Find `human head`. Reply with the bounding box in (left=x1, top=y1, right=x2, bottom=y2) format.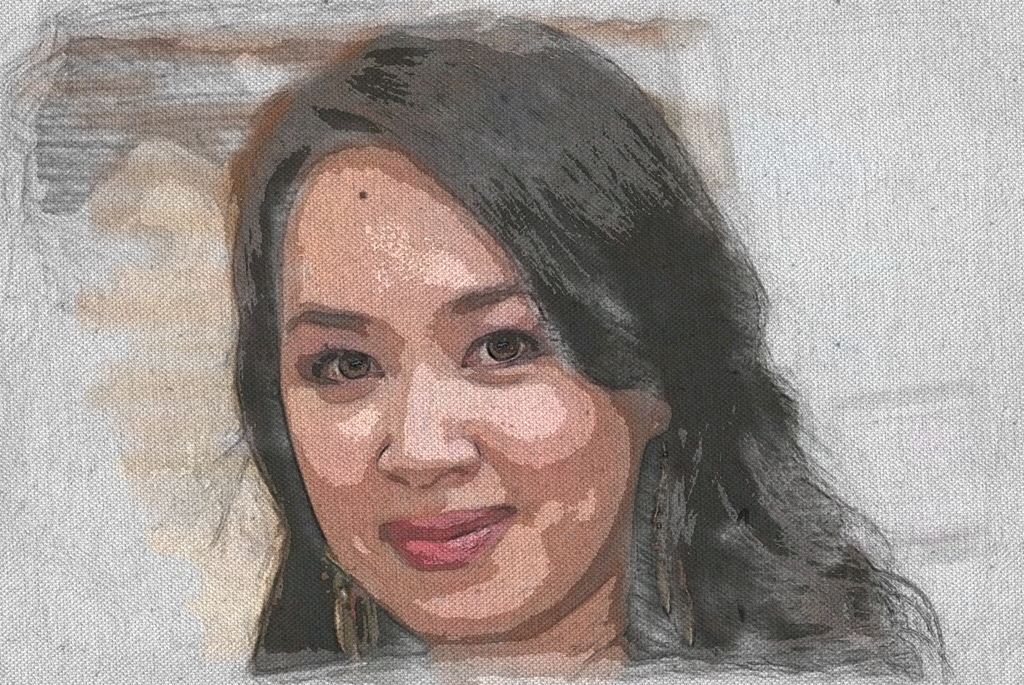
(left=239, top=76, right=817, bottom=638).
